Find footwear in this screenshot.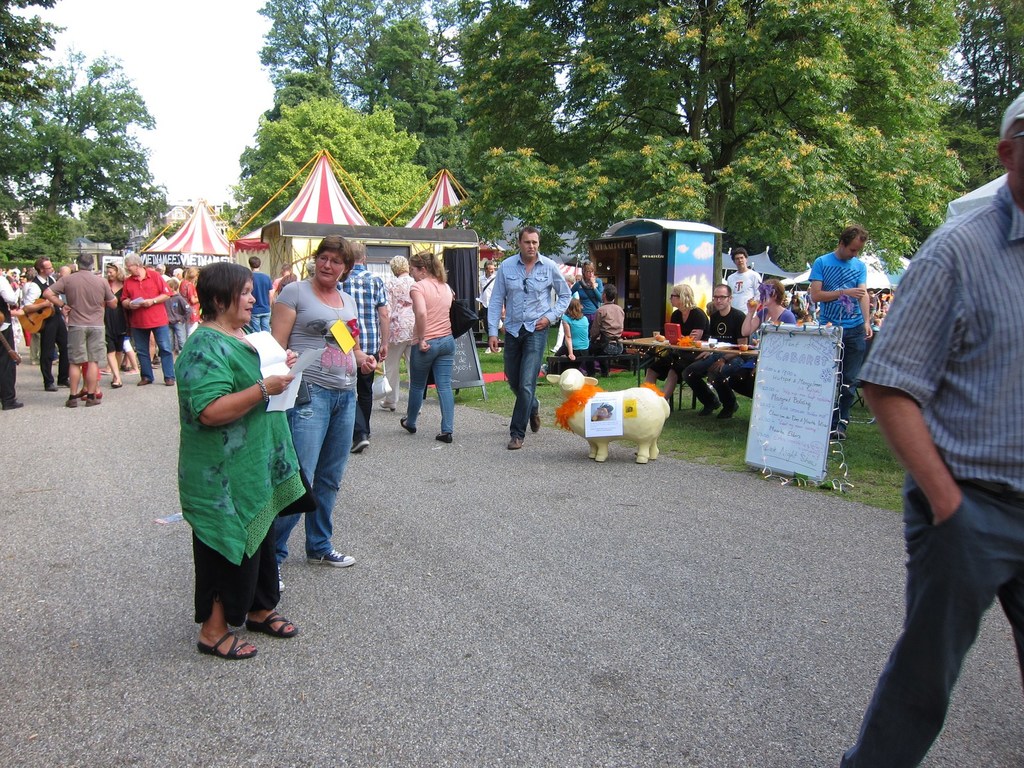
The bounding box for footwear is bbox=(163, 376, 172, 383).
